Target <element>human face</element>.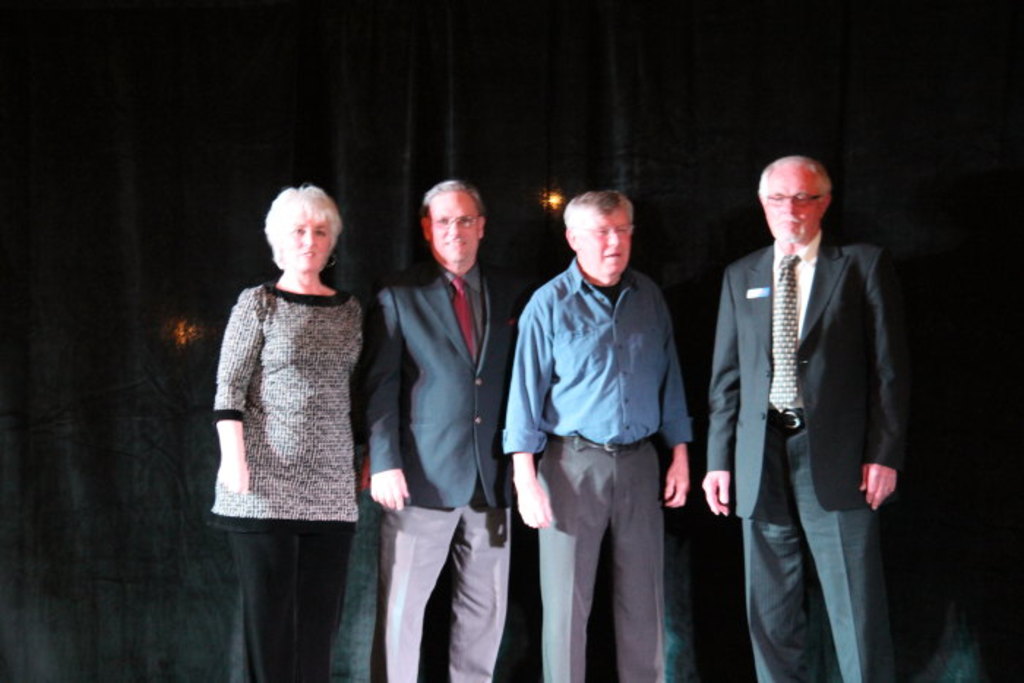
Target region: 434,190,475,271.
